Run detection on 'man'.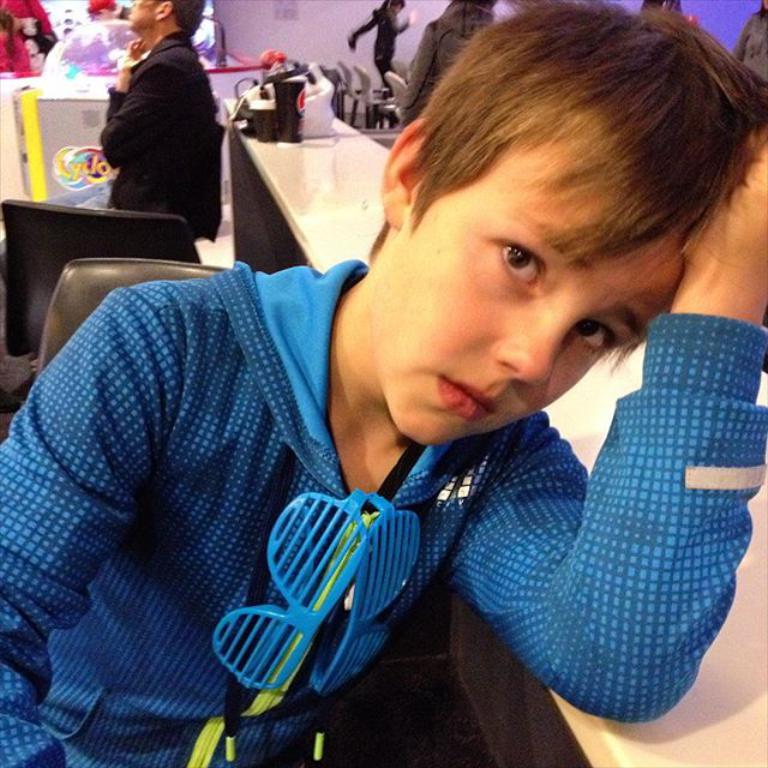
Result: box(88, 0, 138, 53).
